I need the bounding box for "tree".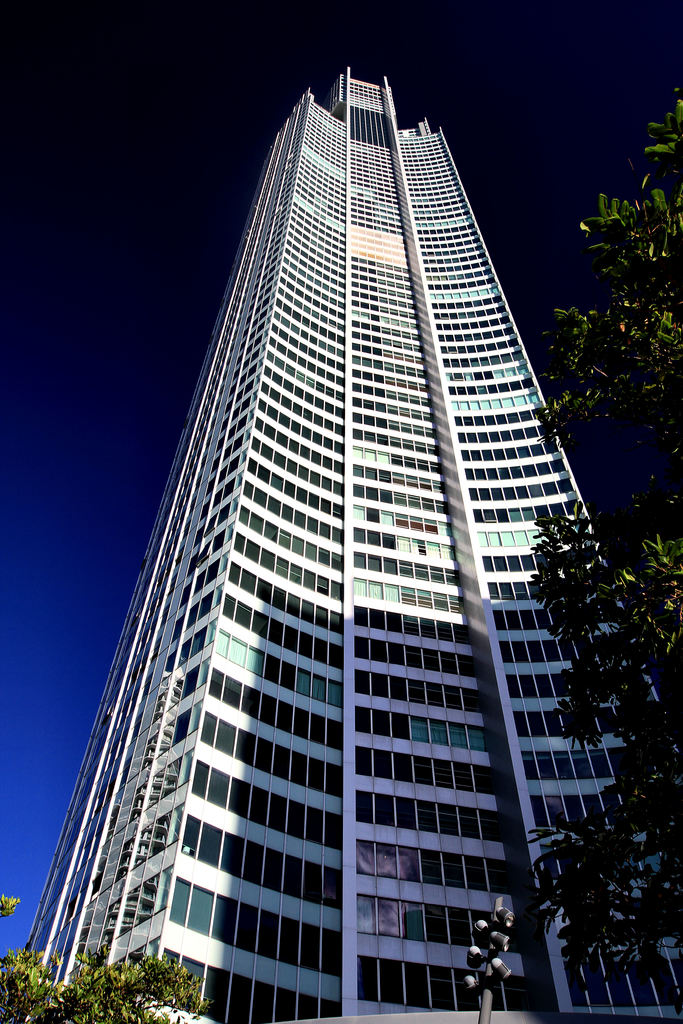
Here it is: {"left": 0, "top": 868, "right": 219, "bottom": 1022}.
